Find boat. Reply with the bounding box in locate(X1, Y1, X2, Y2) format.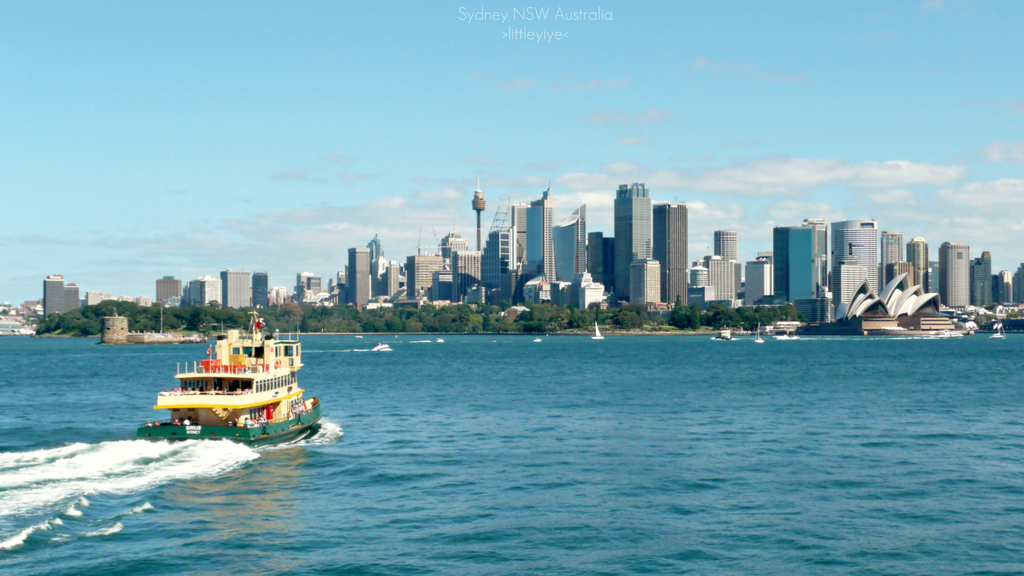
locate(374, 343, 397, 349).
